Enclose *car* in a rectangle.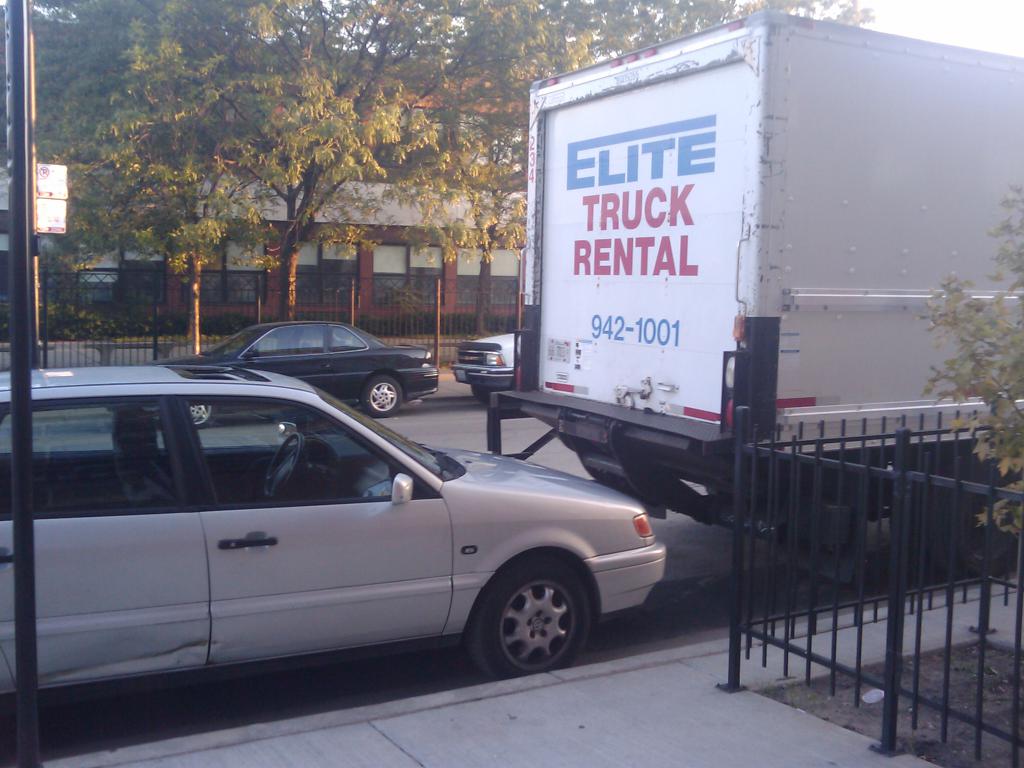
detection(109, 310, 440, 429).
